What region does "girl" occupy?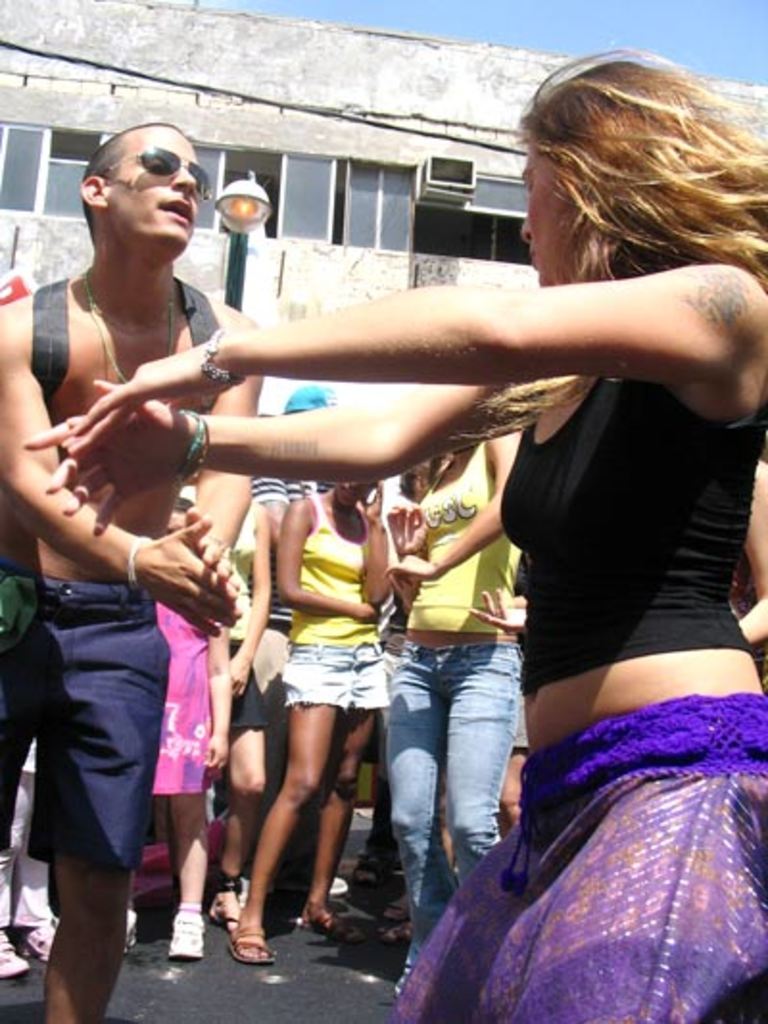
[left=230, top=475, right=394, bottom=961].
